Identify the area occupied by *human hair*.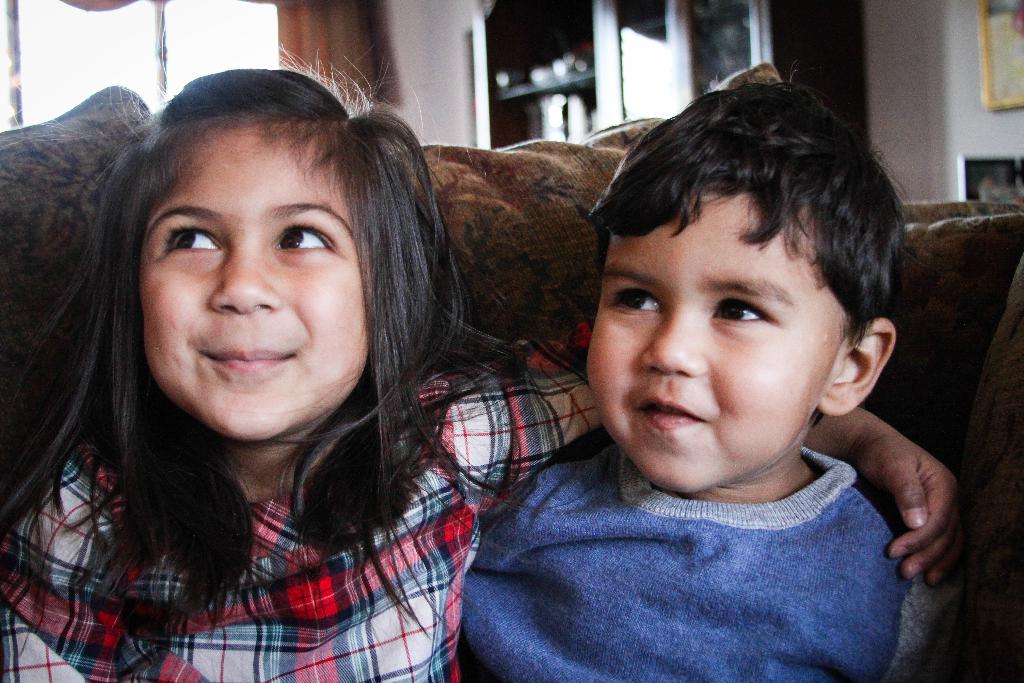
Area: [52, 63, 518, 622].
